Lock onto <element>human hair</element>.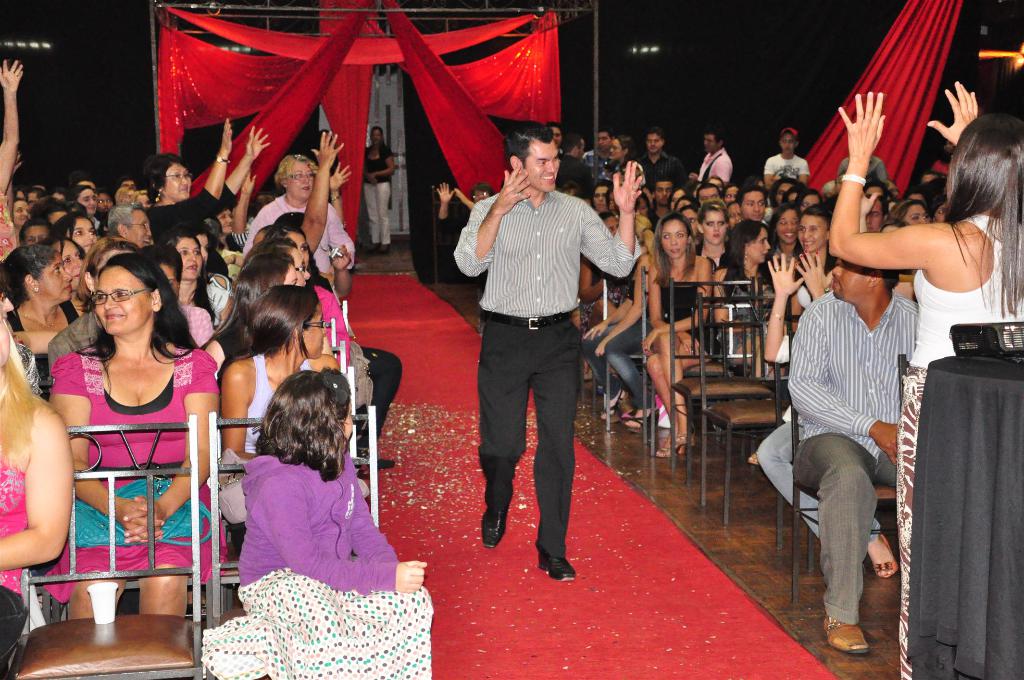
Locked: 714/217/772/296.
